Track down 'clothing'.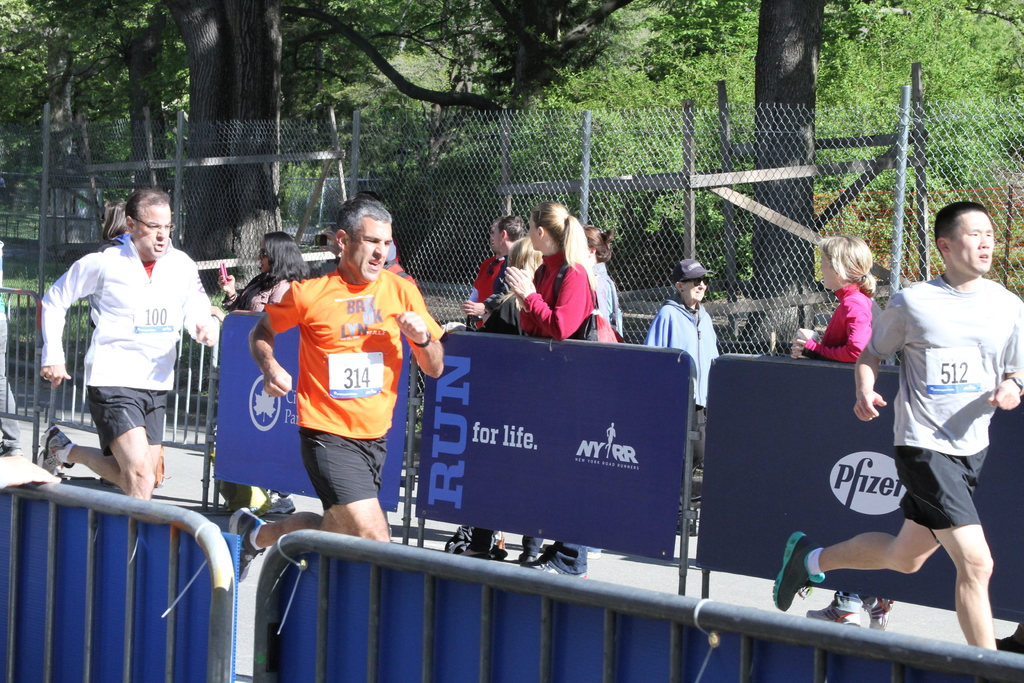
Tracked to 639 293 719 514.
